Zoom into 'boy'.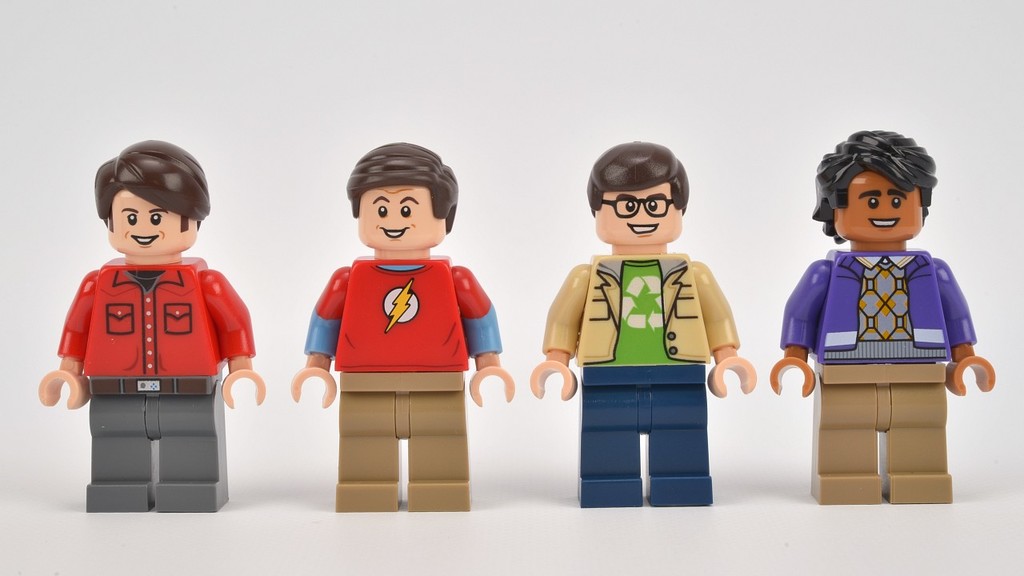
Zoom target: x1=47 y1=143 x2=253 y2=492.
